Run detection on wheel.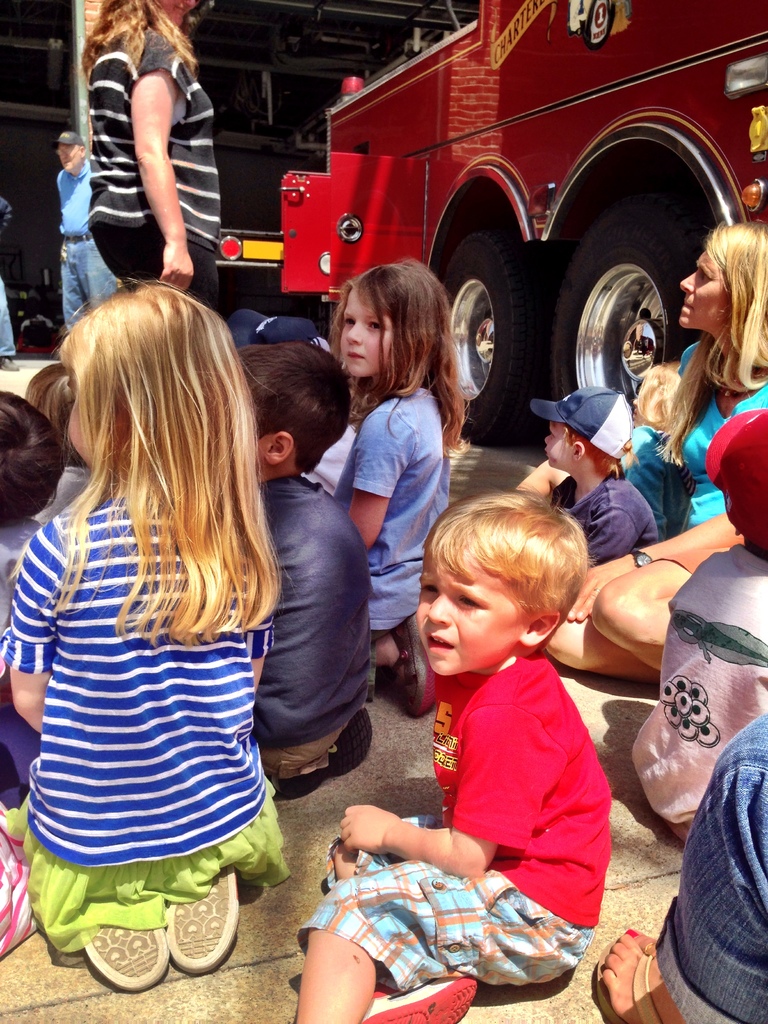
Result: rect(440, 232, 550, 442).
